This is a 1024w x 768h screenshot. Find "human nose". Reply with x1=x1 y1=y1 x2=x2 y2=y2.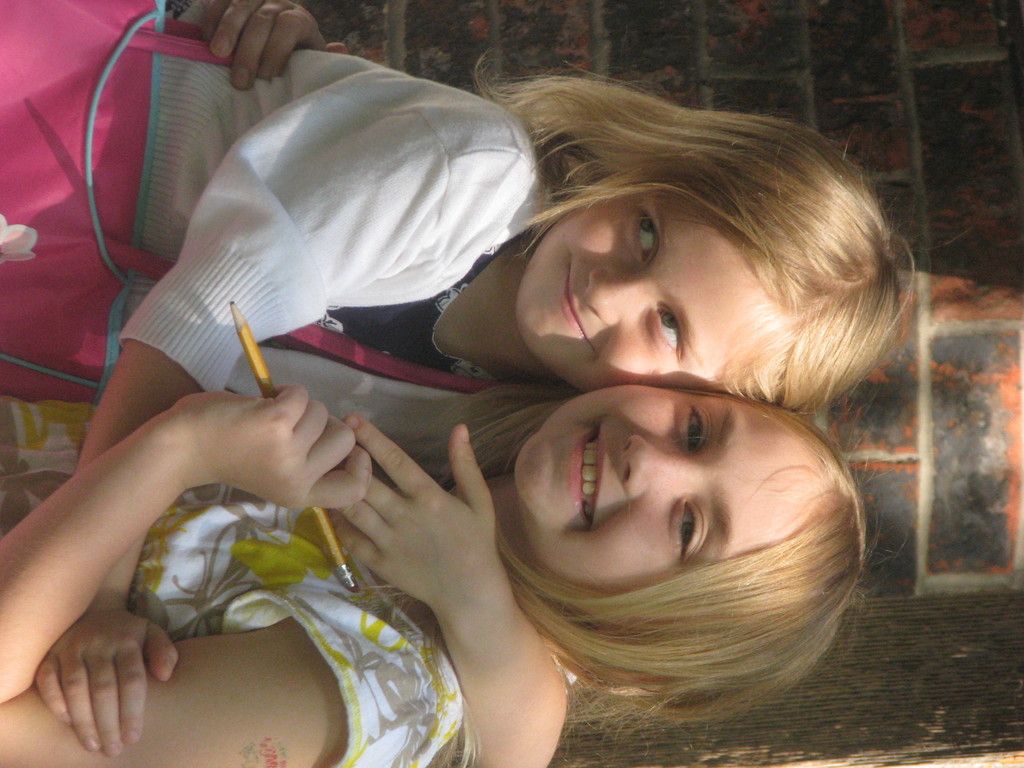
x1=584 y1=269 x2=651 y2=326.
